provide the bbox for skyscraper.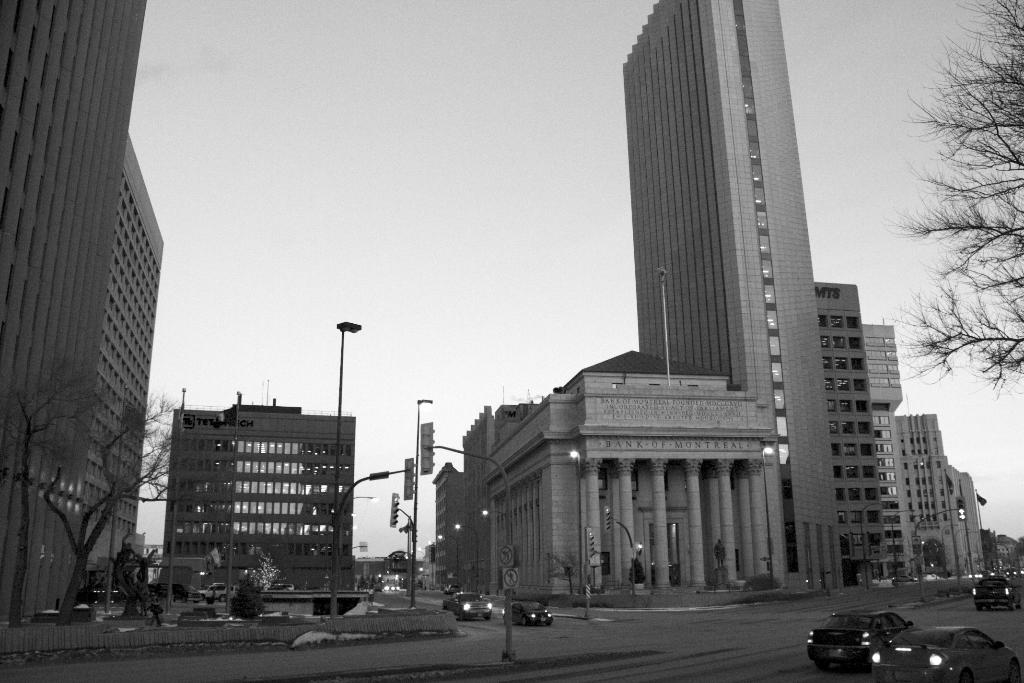
Rect(0, 0, 154, 625).
